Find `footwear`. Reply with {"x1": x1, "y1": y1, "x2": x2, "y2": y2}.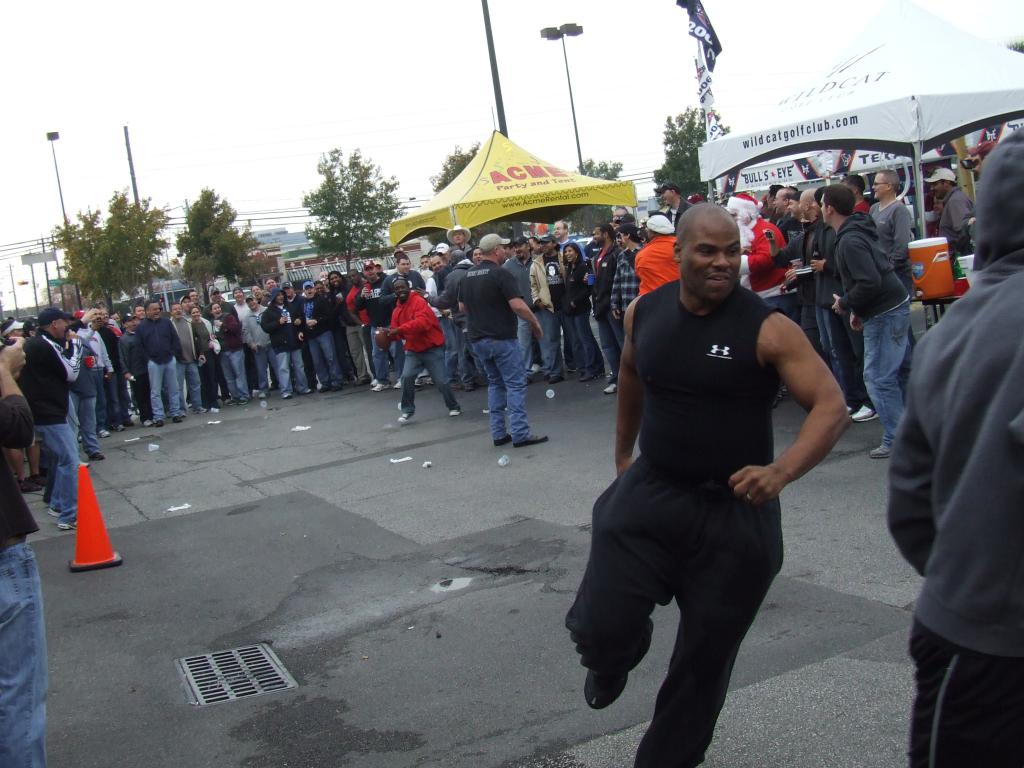
{"x1": 582, "y1": 667, "x2": 628, "y2": 703}.
